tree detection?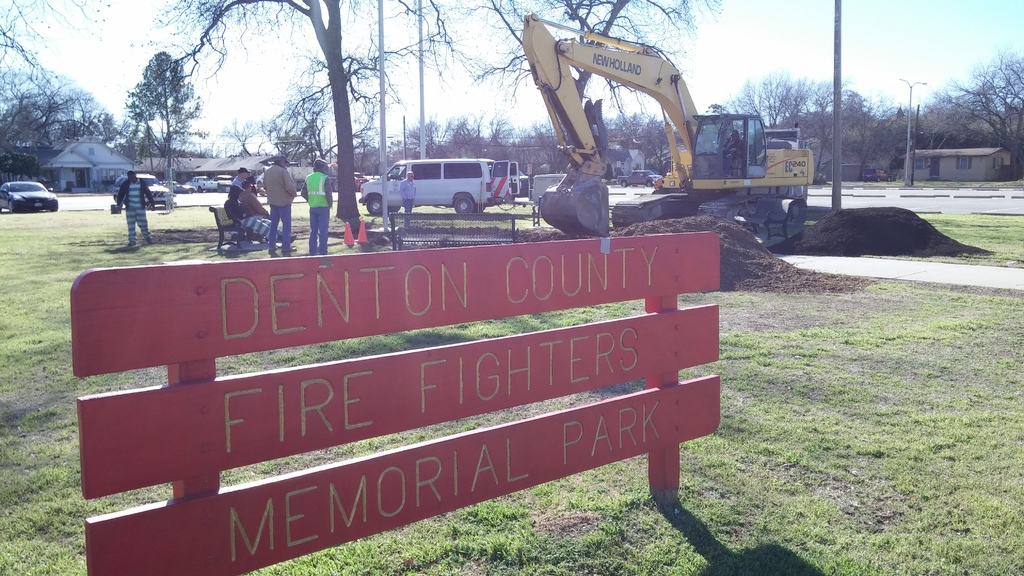
region(0, 0, 117, 115)
